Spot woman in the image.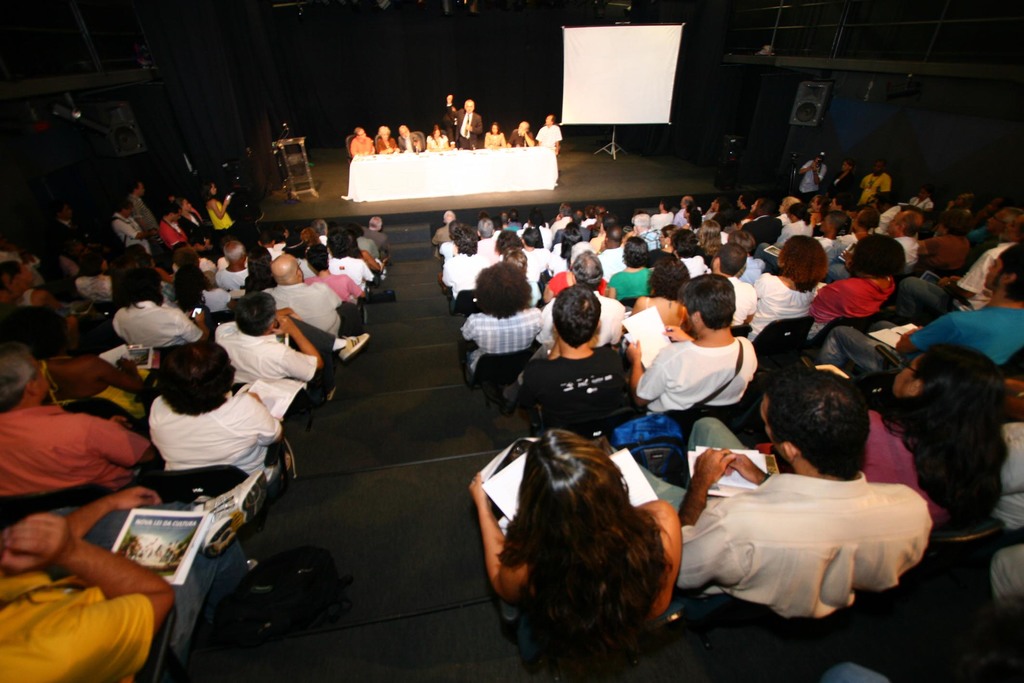
woman found at 374, 126, 396, 151.
